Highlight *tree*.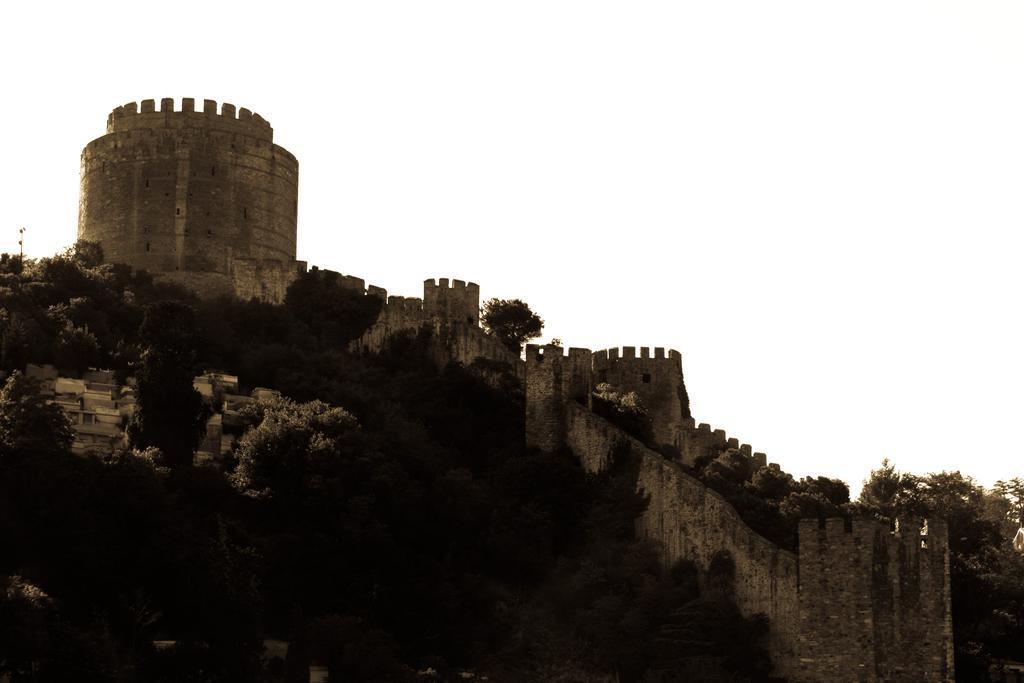
Highlighted region: detection(584, 383, 658, 438).
